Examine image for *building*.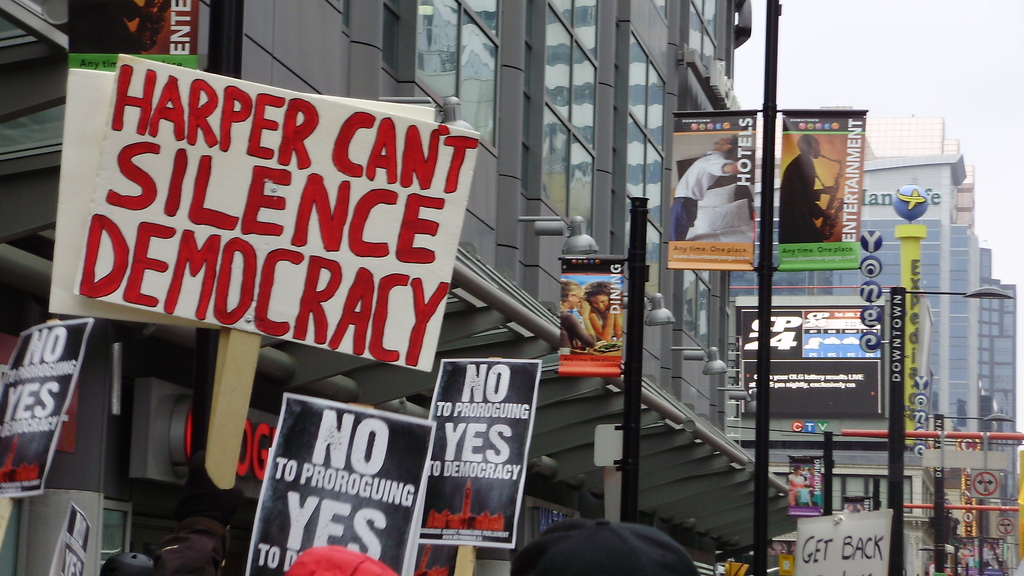
Examination result: rect(0, 0, 799, 575).
